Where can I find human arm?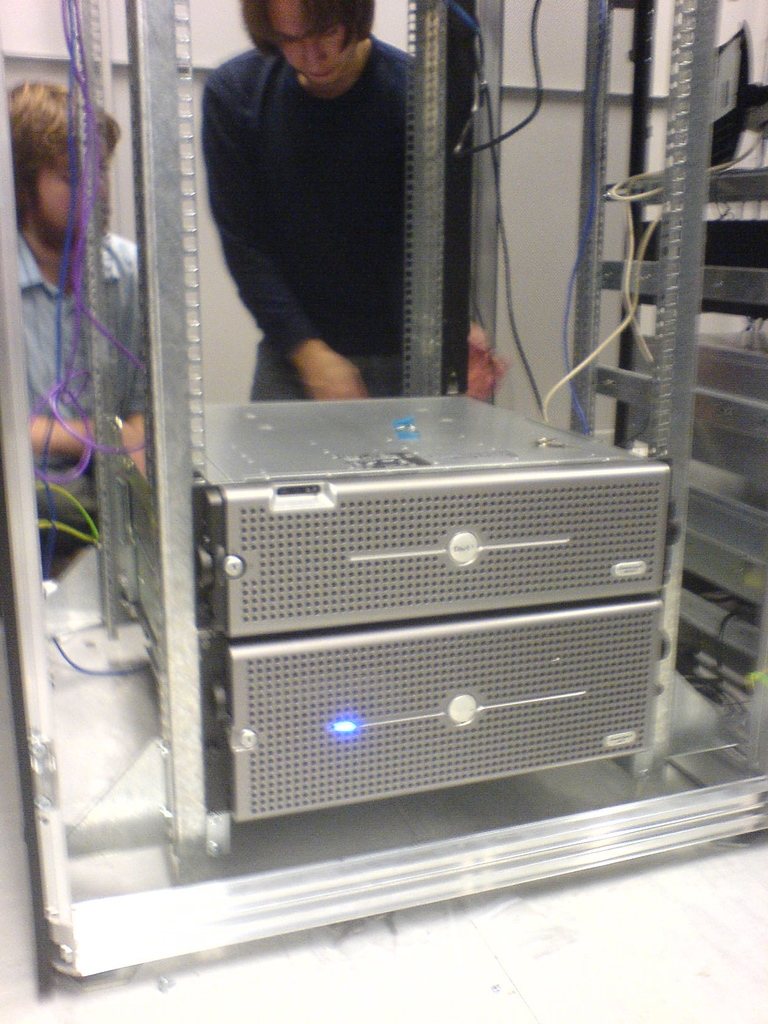
You can find it at box(205, 77, 371, 398).
